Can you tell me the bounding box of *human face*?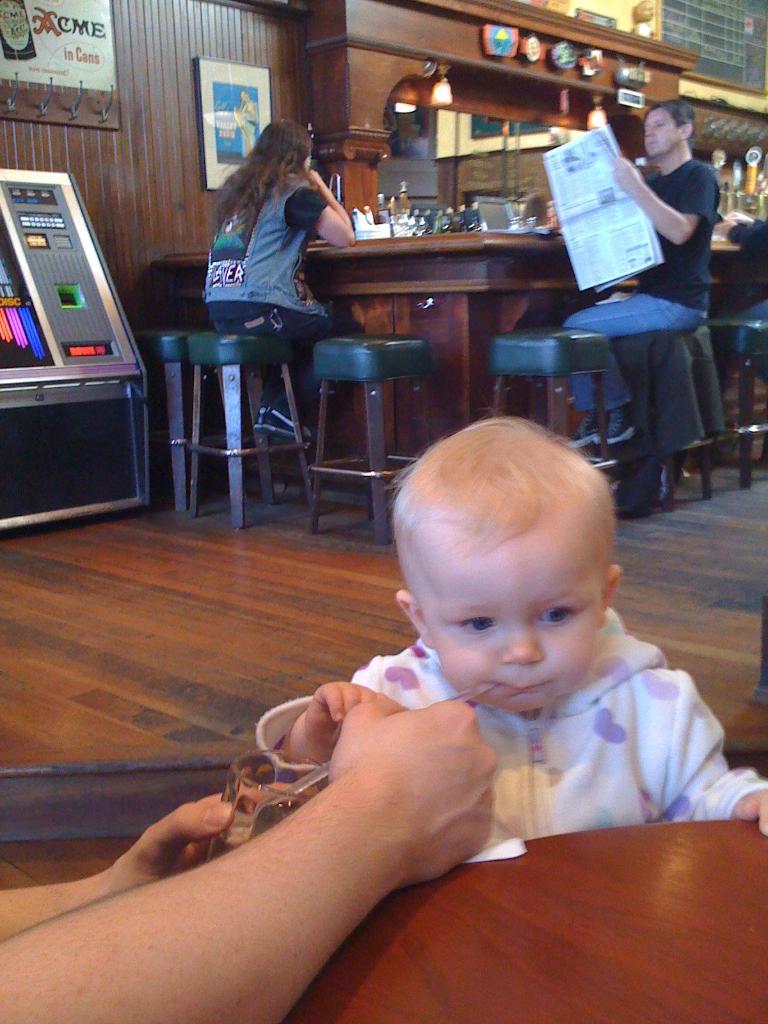
[413,533,604,711].
